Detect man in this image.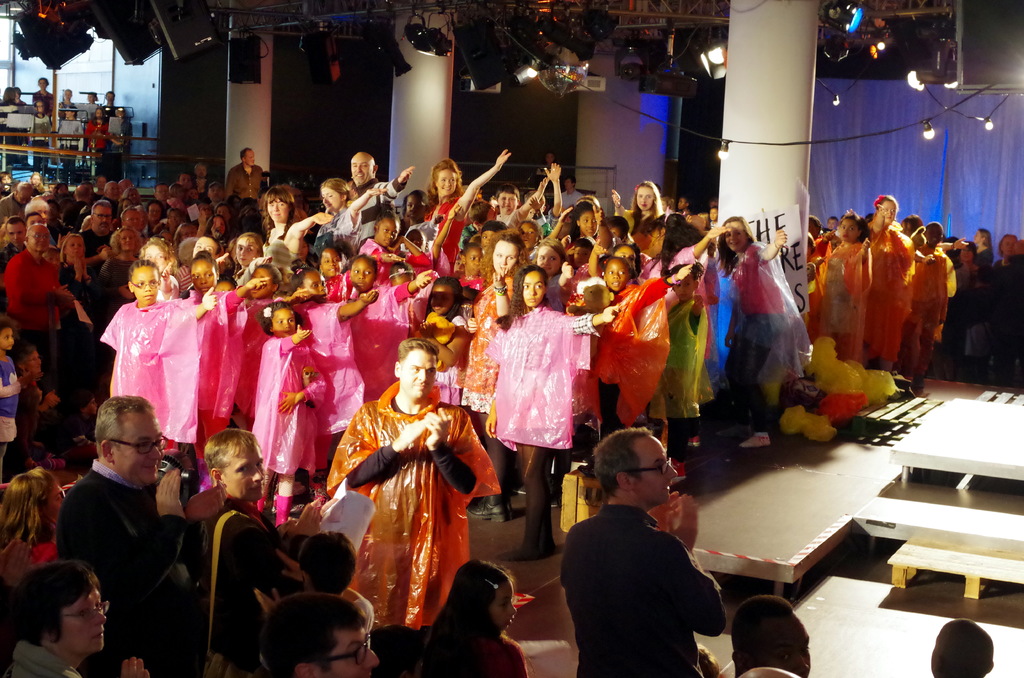
Detection: (left=218, top=149, right=268, bottom=209).
